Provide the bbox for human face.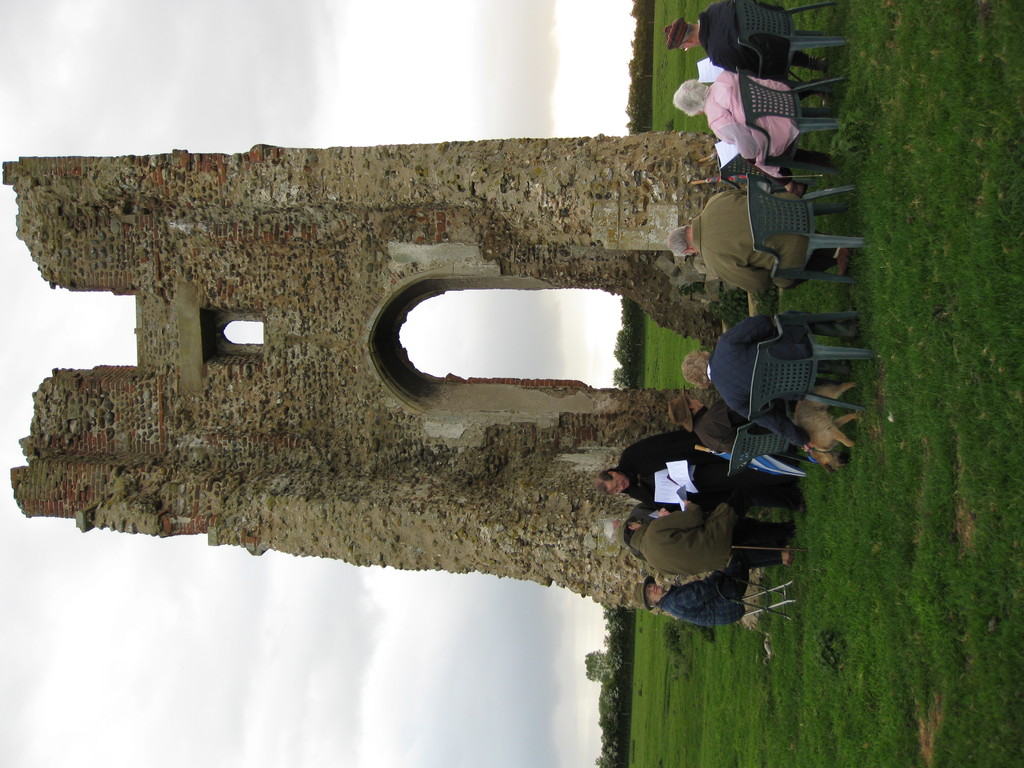
bbox=[602, 470, 630, 494].
